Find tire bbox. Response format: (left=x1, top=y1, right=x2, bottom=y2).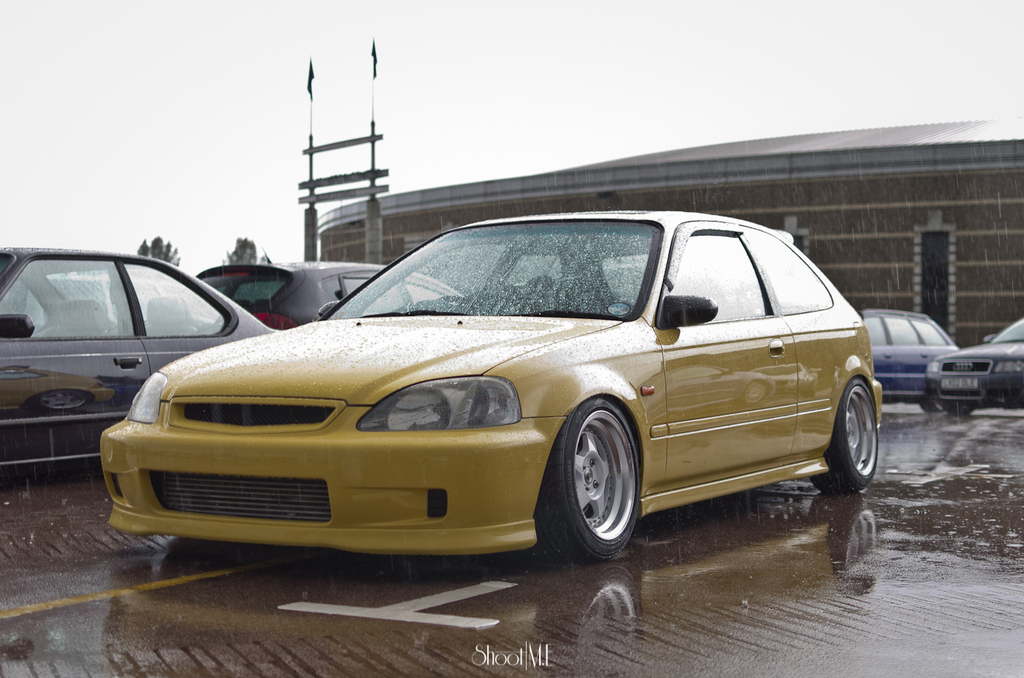
(left=919, top=385, right=940, bottom=412).
